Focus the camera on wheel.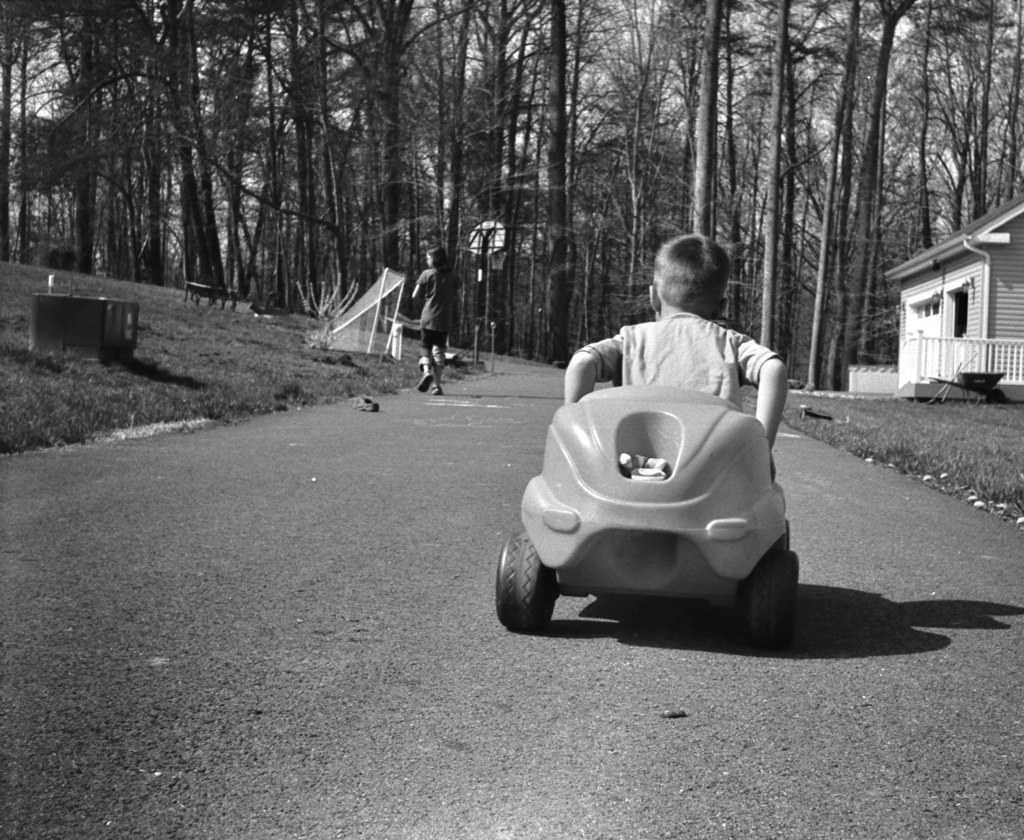
Focus region: 495 528 572 636.
